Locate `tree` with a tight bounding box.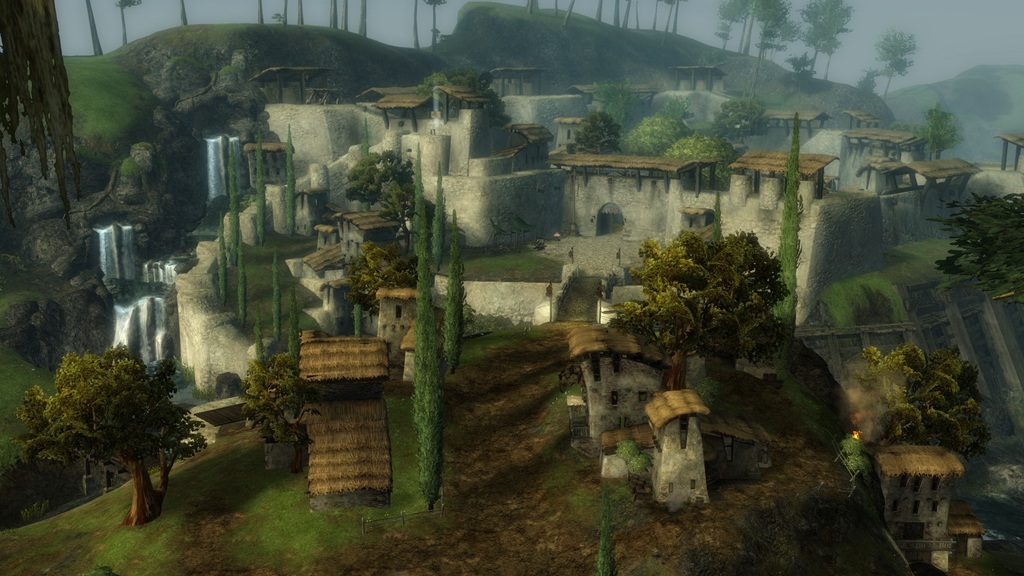
[626,220,783,366].
